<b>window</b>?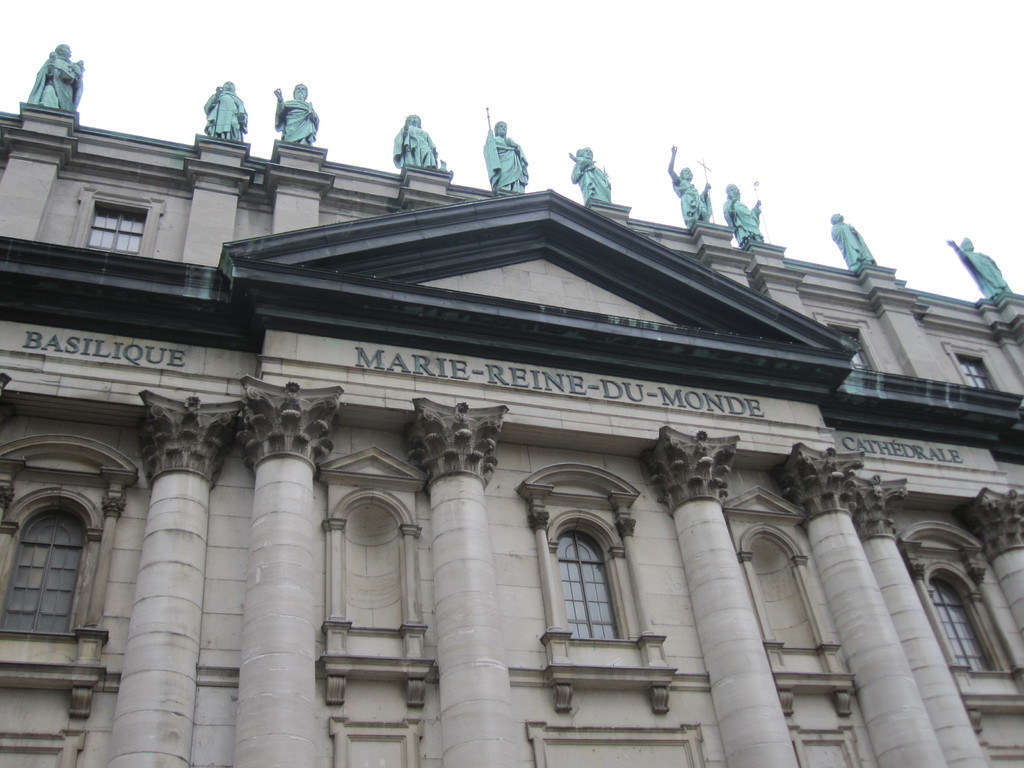
[832,316,888,369]
